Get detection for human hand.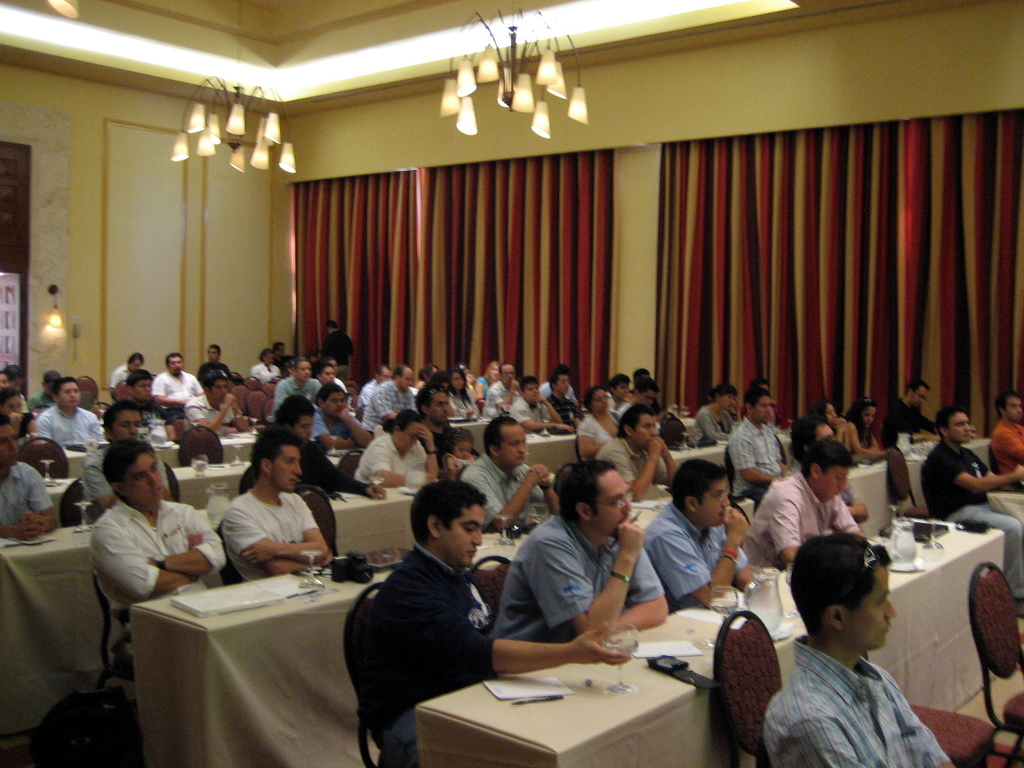
Detection: detection(366, 480, 387, 502).
